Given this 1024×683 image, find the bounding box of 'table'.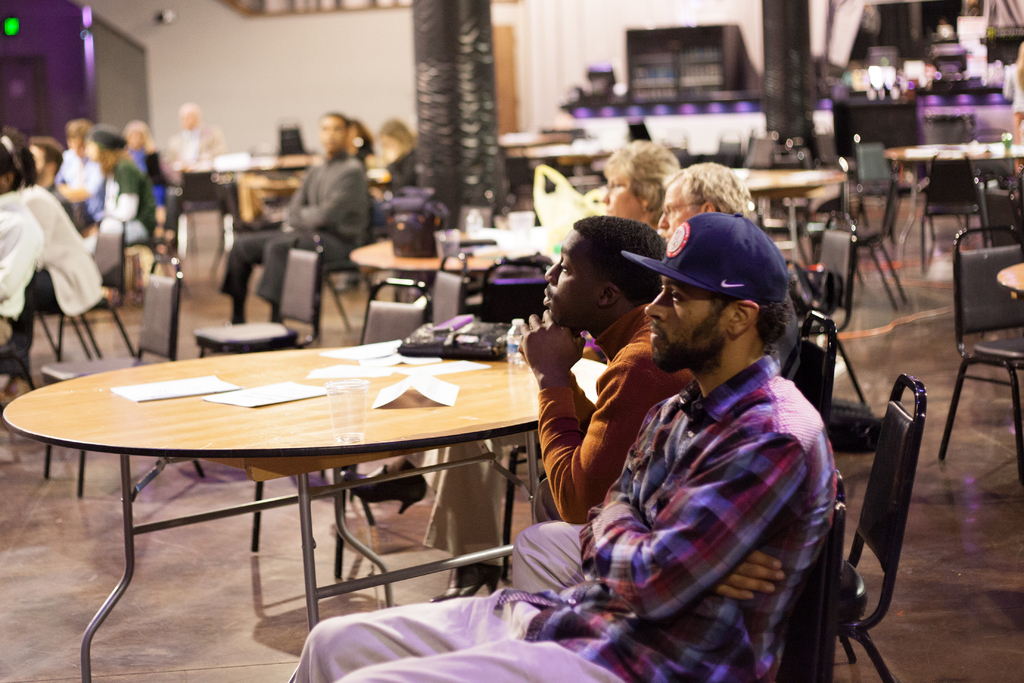
{"left": 3, "top": 336, "right": 564, "bottom": 662}.
